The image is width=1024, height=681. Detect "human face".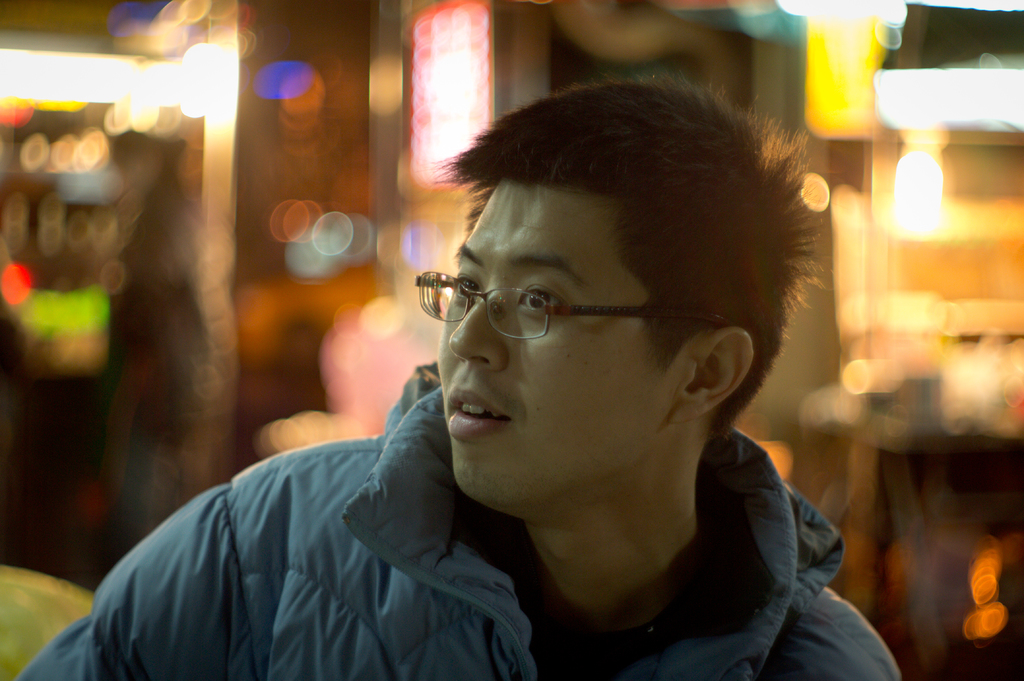
Detection: <region>436, 182, 692, 513</region>.
